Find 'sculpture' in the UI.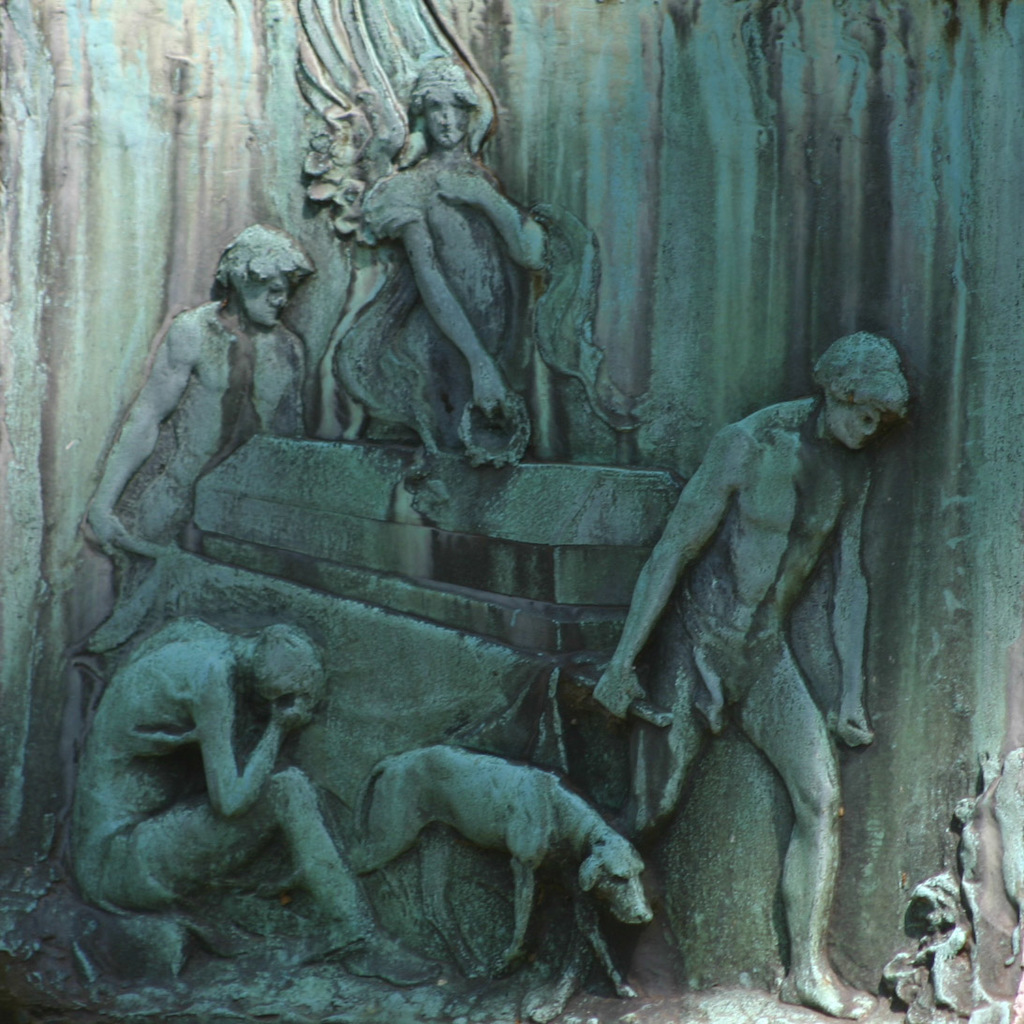
UI element at <bbox>596, 325, 920, 1021</bbox>.
